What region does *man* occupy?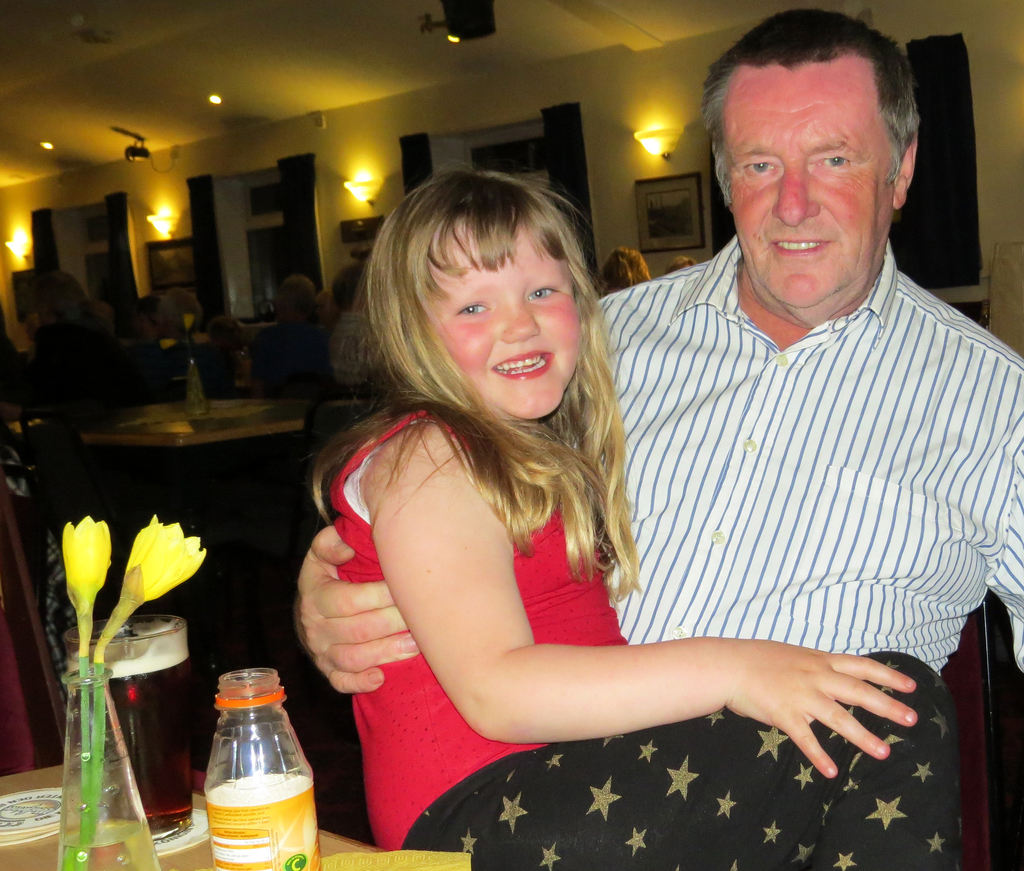
<region>565, 40, 1014, 760</region>.
